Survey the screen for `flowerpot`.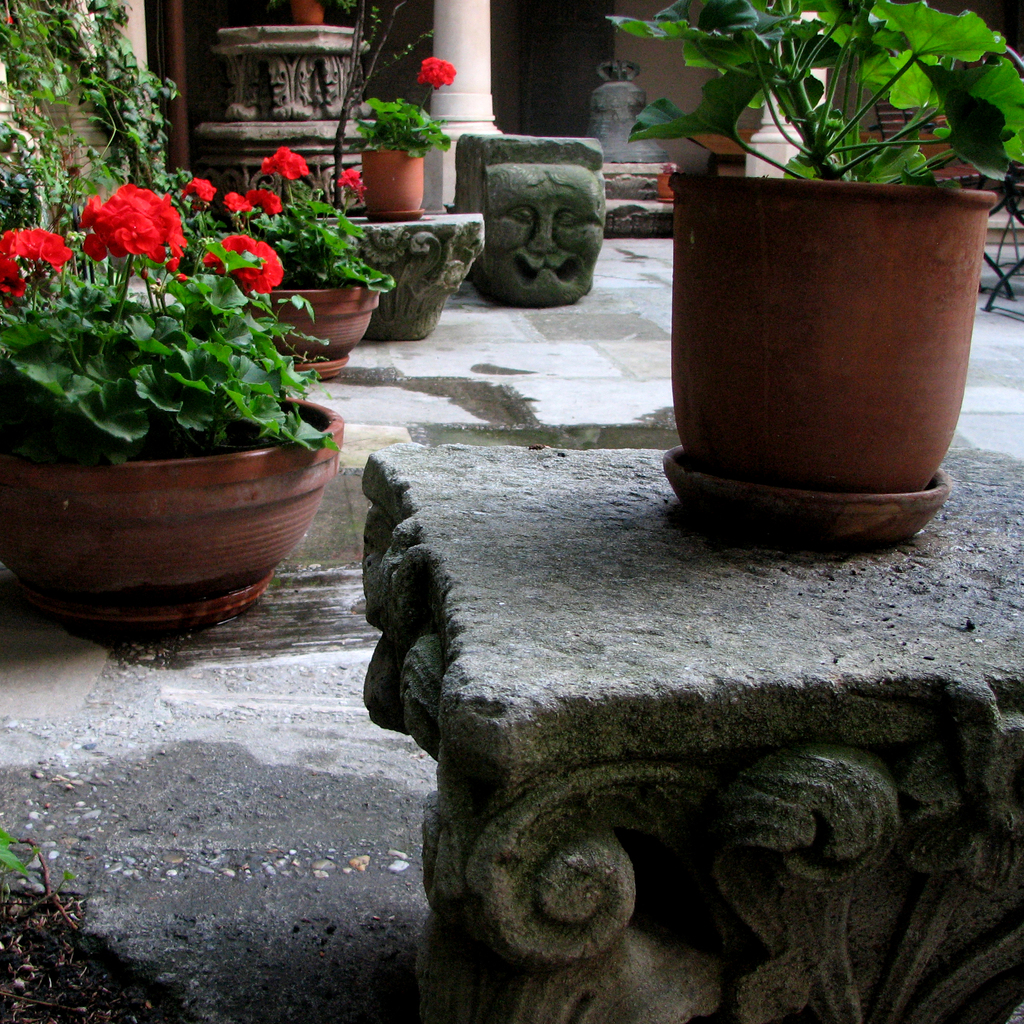
Survey found: Rect(233, 280, 380, 378).
